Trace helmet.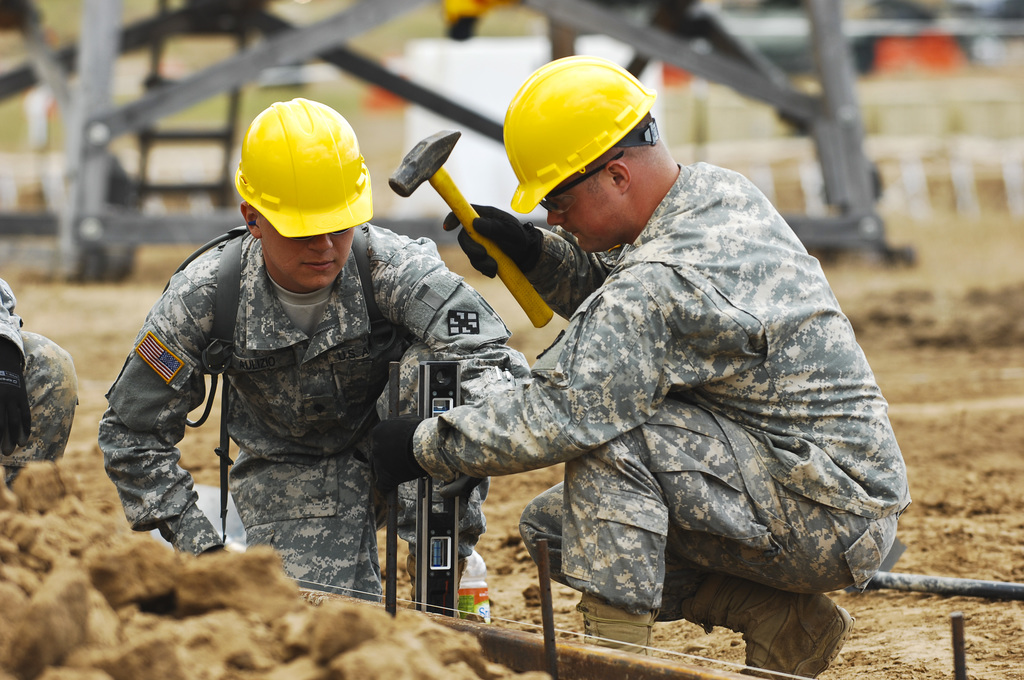
Traced to {"left": 500, "top": 51, "right": 675, "bottom": 234}.
